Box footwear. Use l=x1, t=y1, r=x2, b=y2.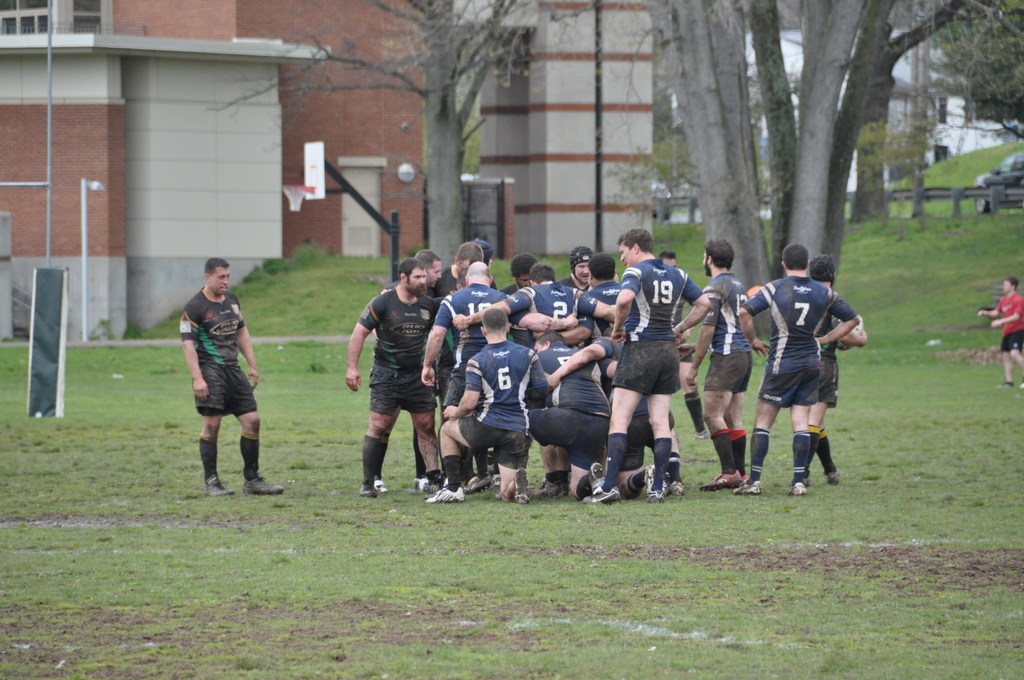
l=735, t=475, r=763, b=496.
